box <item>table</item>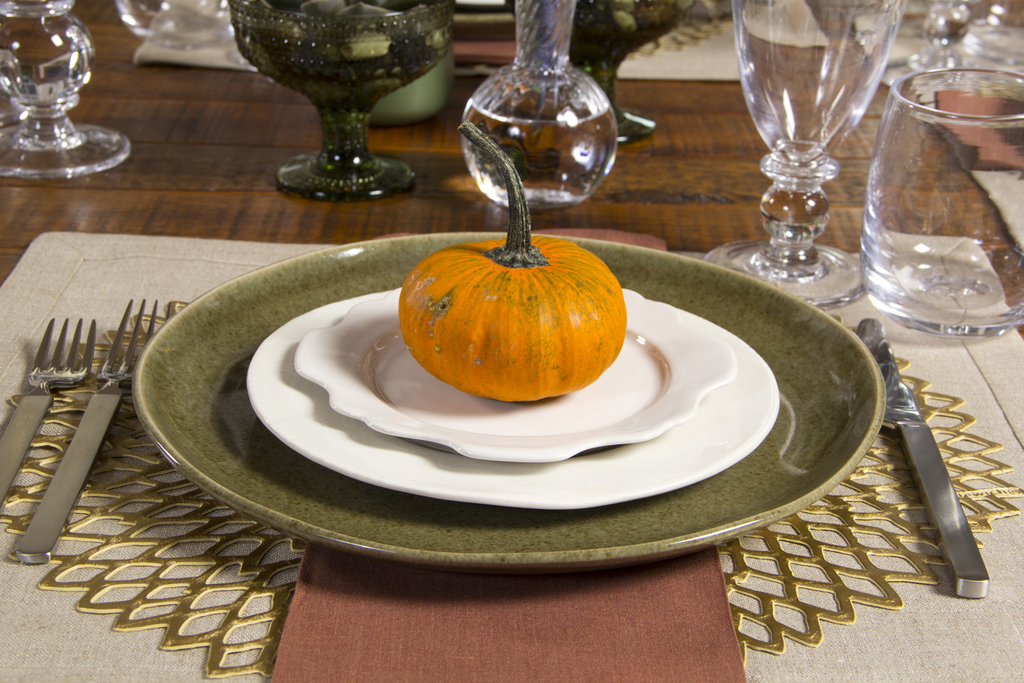
(0, 0, 1023, 682)
